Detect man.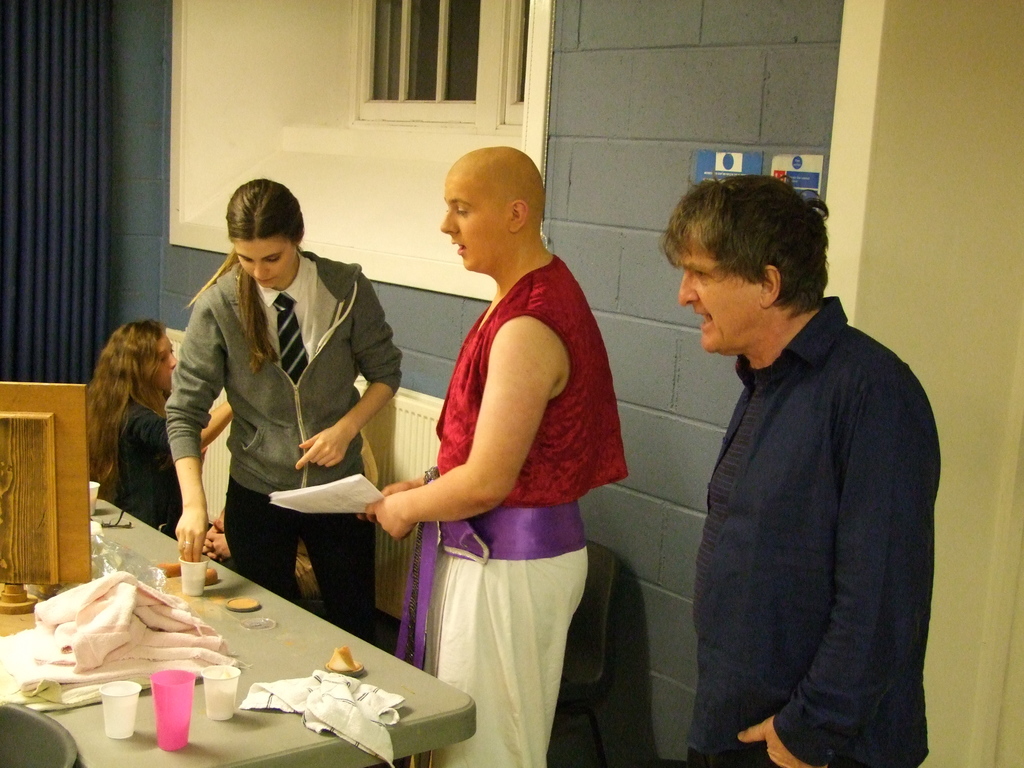
Detected at 650,161,937,767.
